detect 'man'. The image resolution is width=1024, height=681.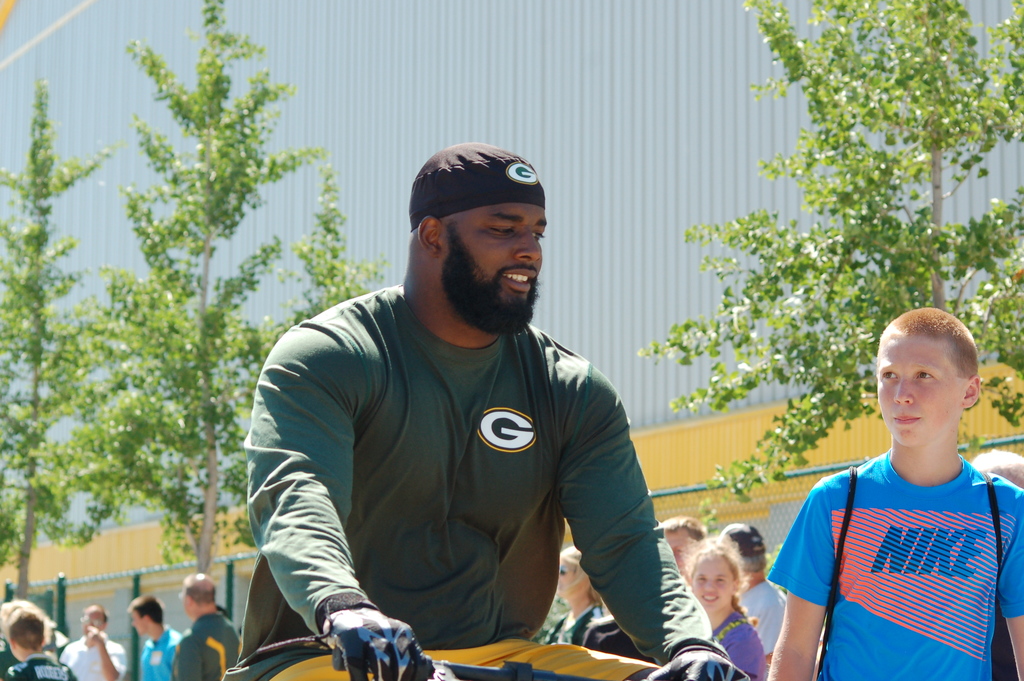
<region>714, 518, 792, 679</region>.
